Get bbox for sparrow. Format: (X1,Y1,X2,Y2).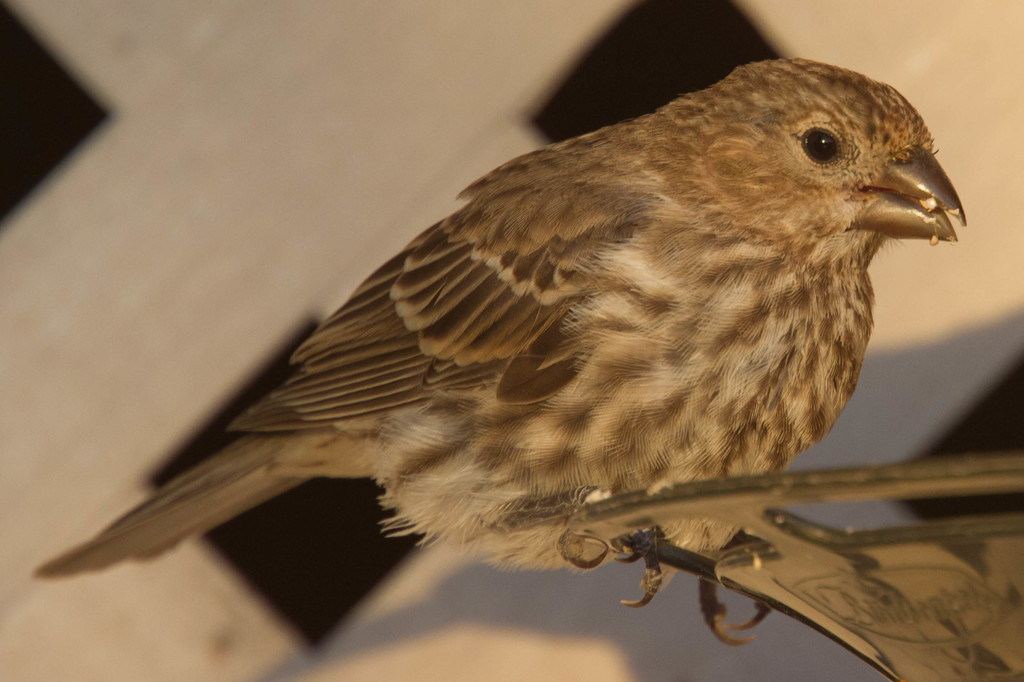
(32,54,970,646).
